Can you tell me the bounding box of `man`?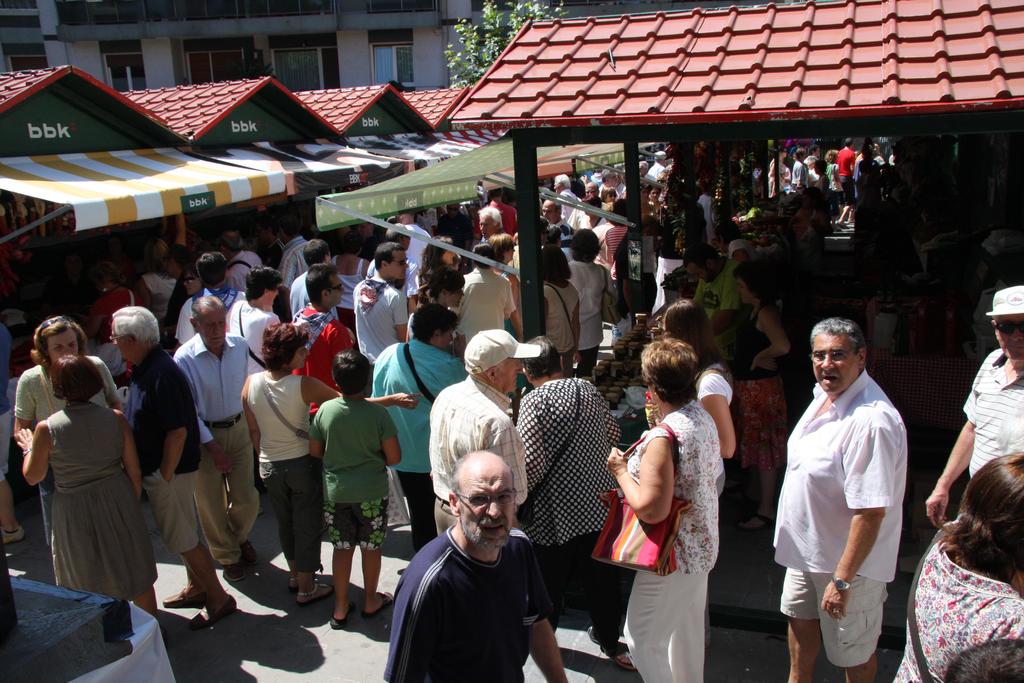
x1=353, y1=245, x2=409, y2=375.
